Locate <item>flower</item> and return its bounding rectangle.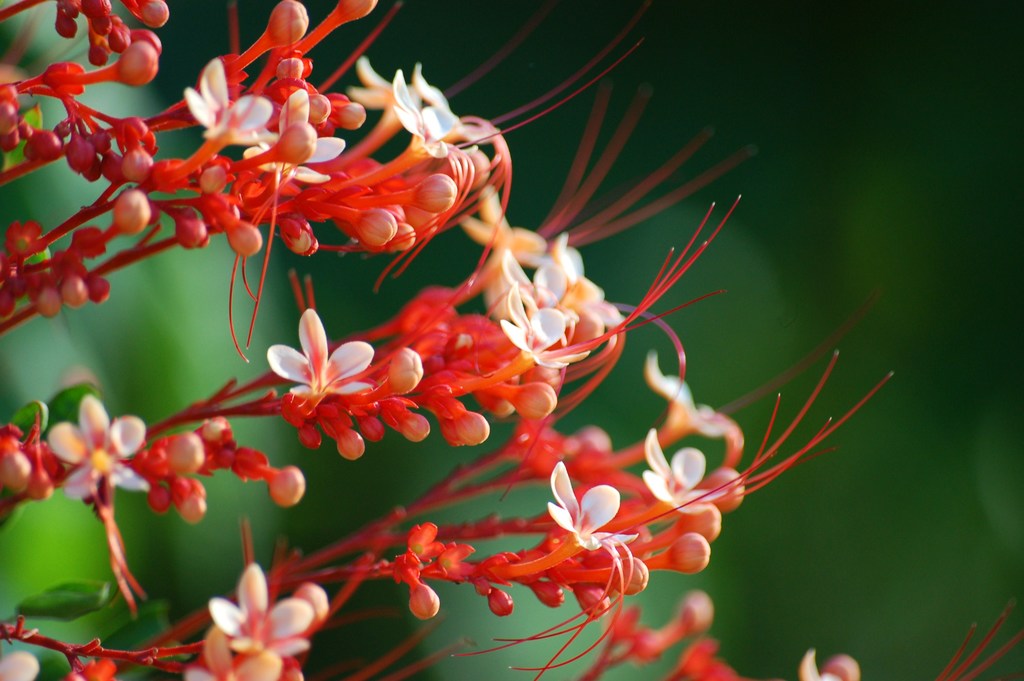
(42, 393, 150, 509).
